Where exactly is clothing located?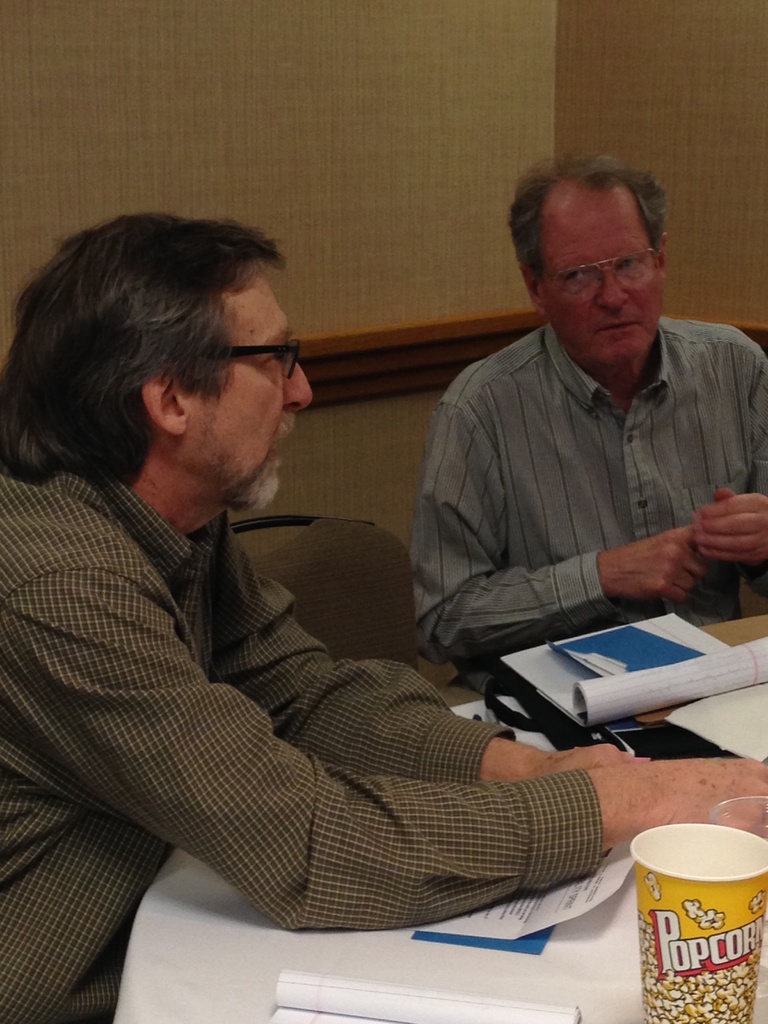
Its bounding box is box=[0, 461, 604, 1023].
